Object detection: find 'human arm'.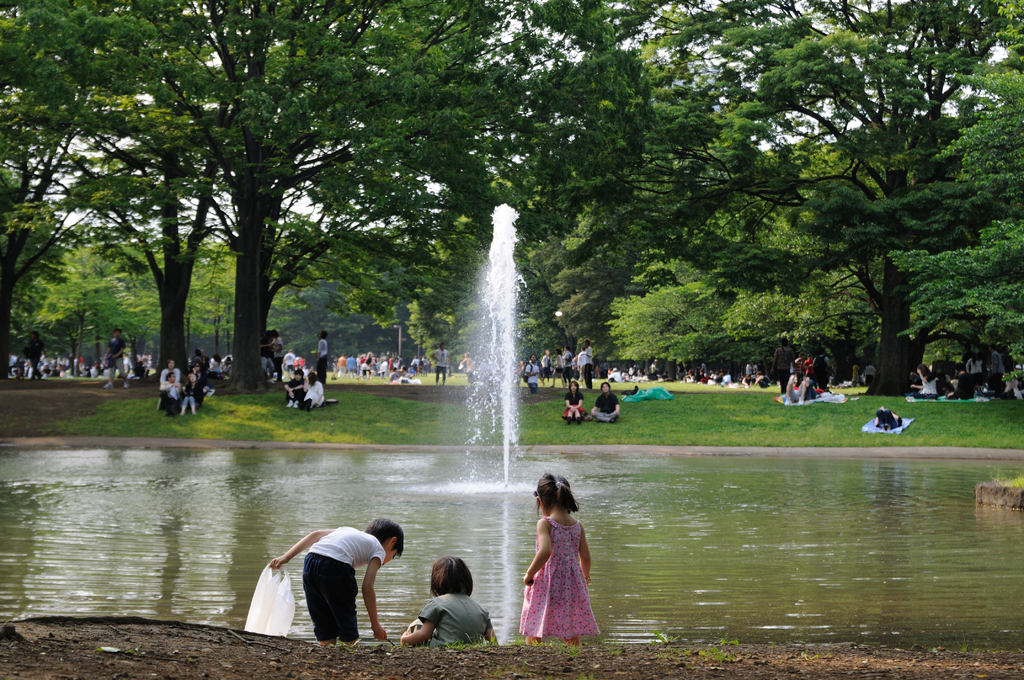
387, 602, 446, 644.
